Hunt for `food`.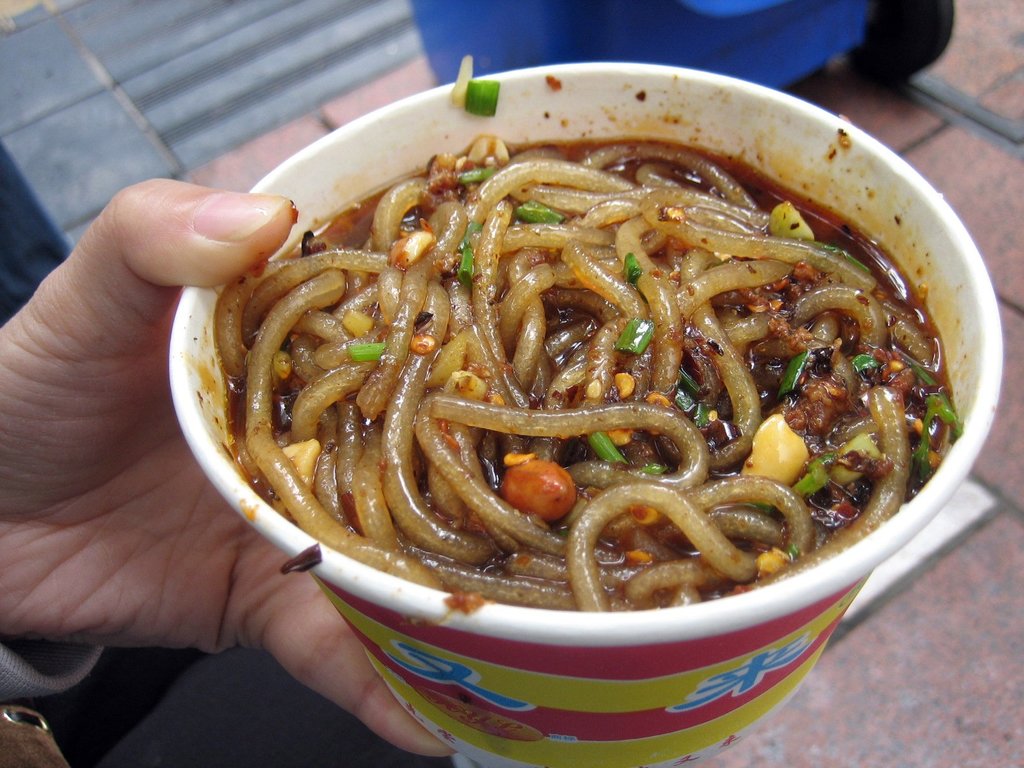
Hunted down at detection(449, 53, 500, 121).
